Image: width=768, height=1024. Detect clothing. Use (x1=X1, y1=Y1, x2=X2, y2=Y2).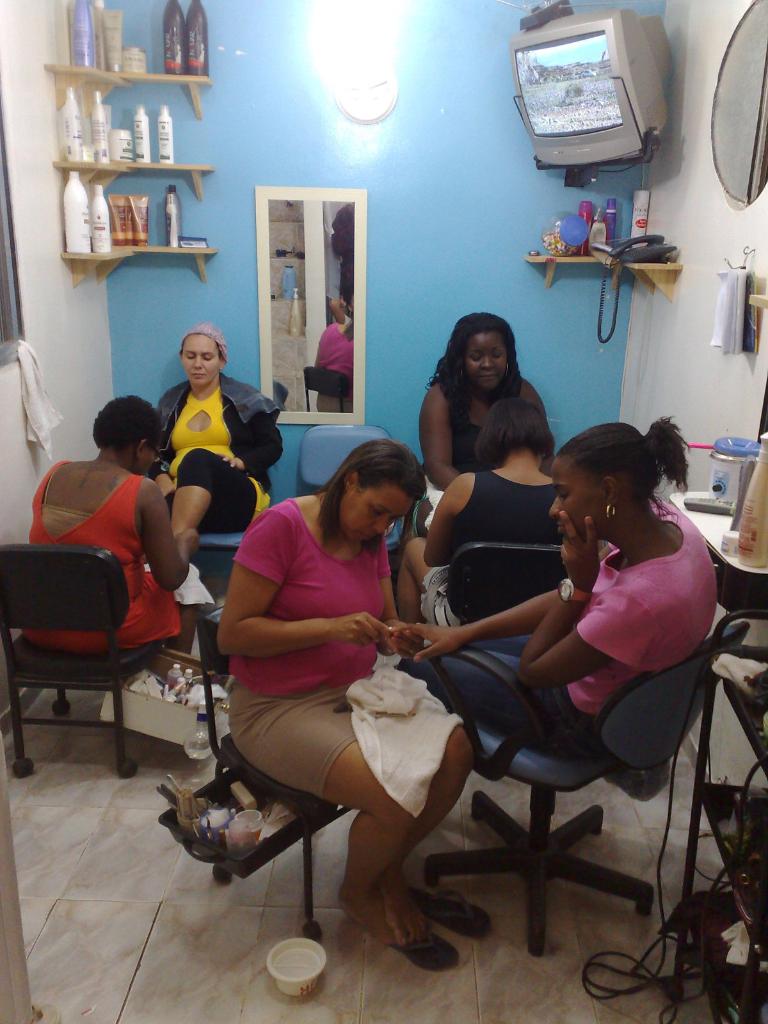
(x1=418, y1=502, x2=716, y2=755).
